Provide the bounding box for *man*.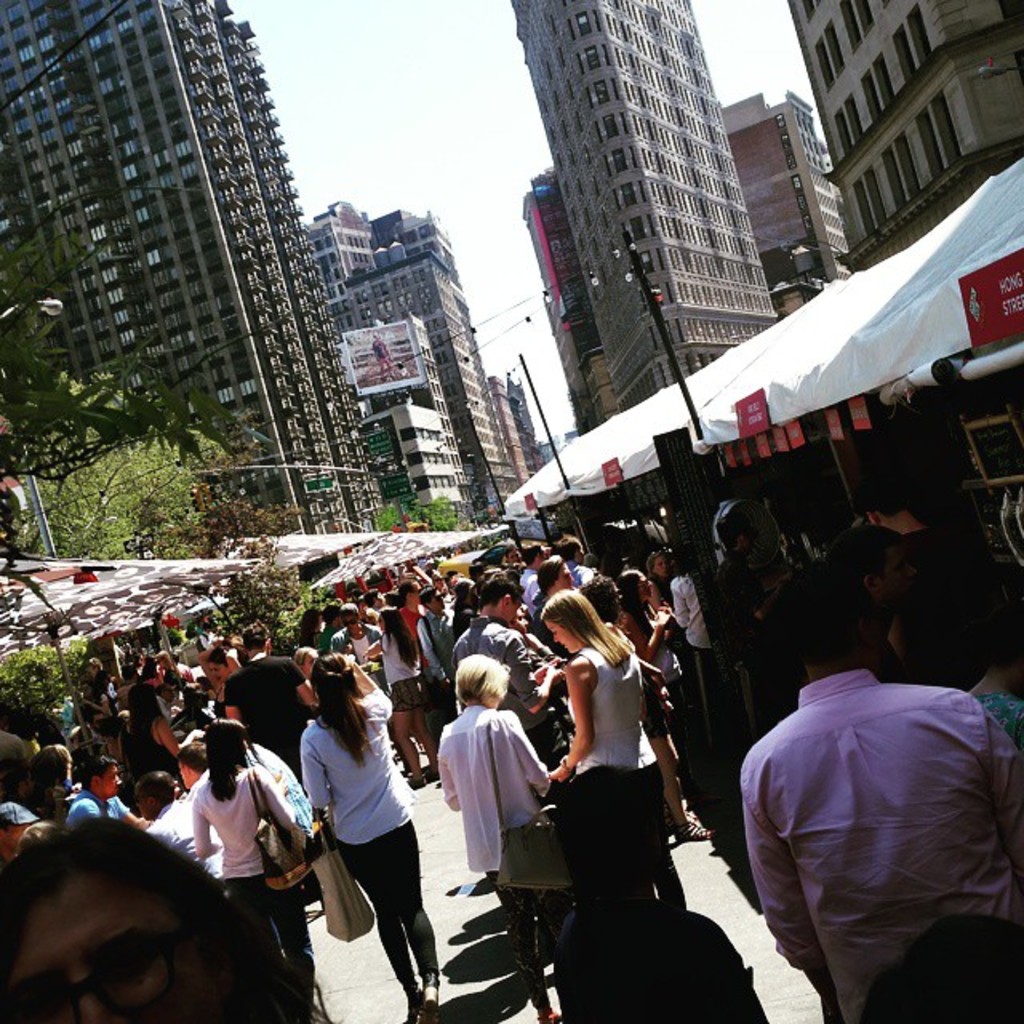
[226,629,320,768].
